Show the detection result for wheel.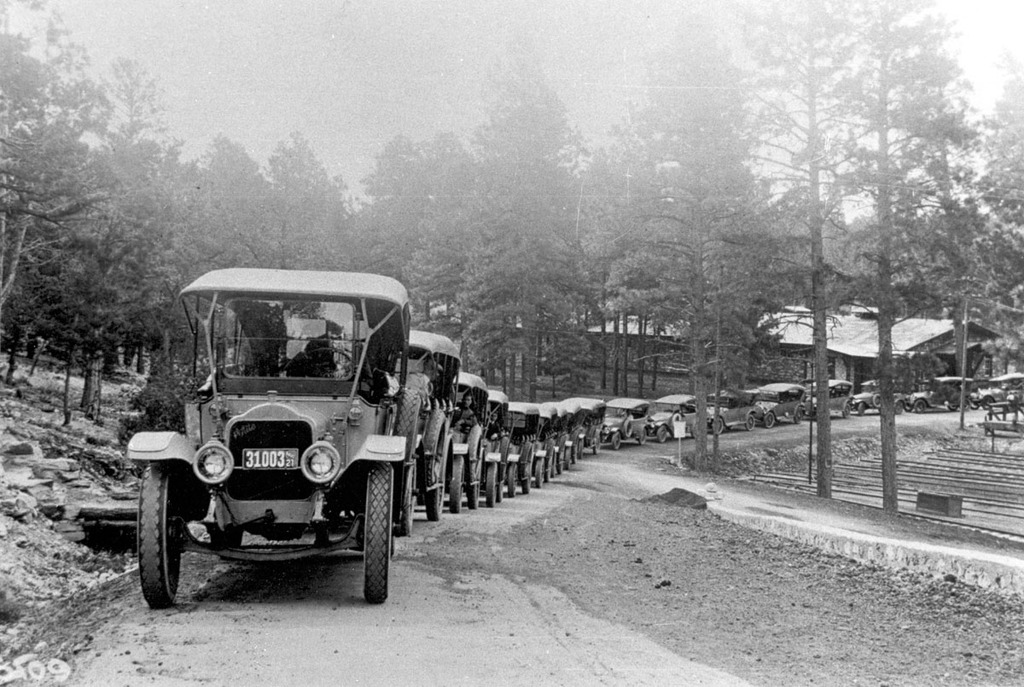
508/464/517/496.
